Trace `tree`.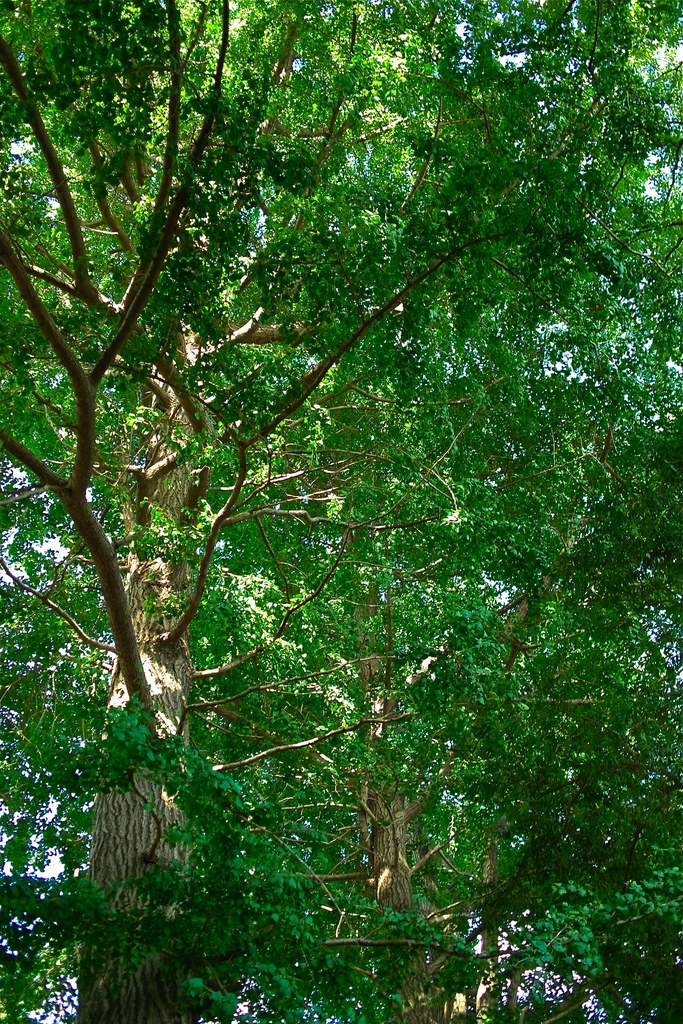
Traced to box=[0, 0, 682, 1023].
